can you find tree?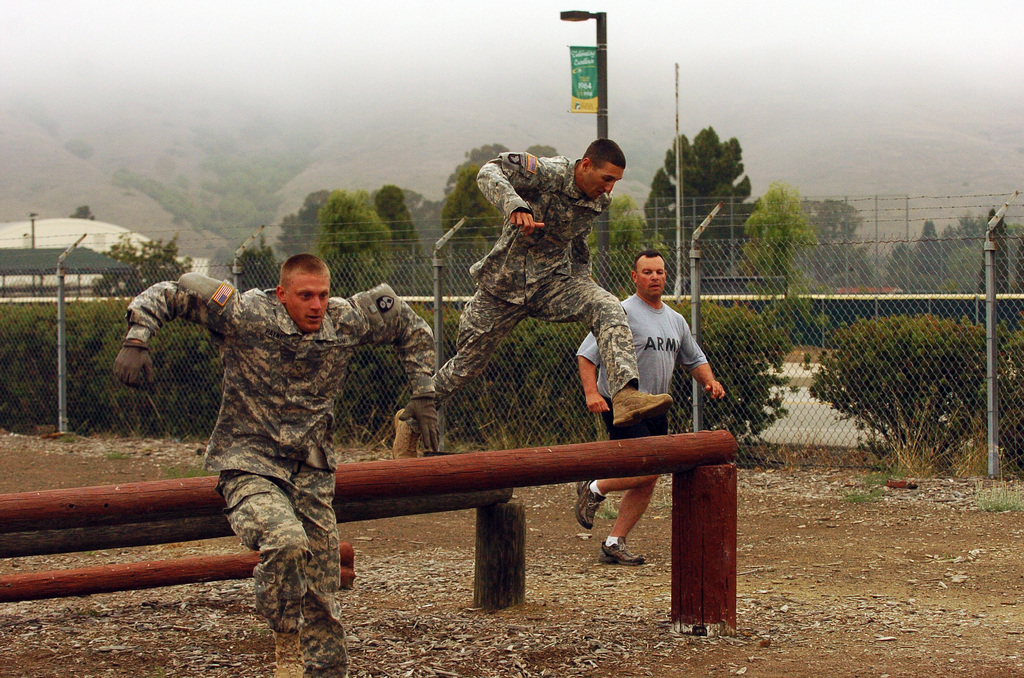
Yes, bounding box: 88:227:267:302.
